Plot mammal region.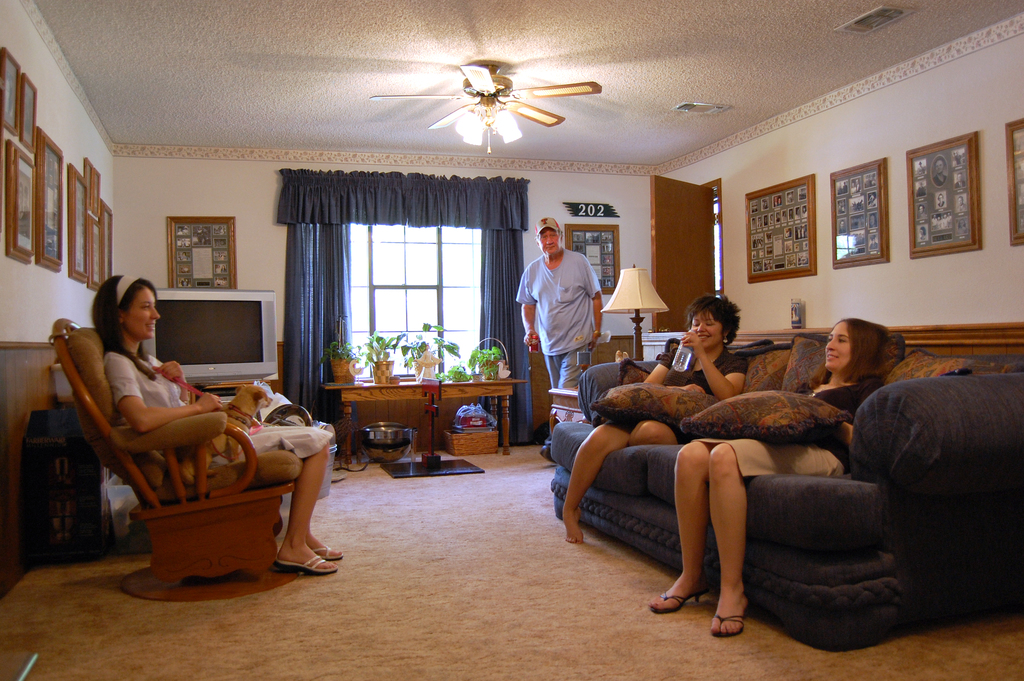
Plotted at locate(559, 292, 746, 545).
